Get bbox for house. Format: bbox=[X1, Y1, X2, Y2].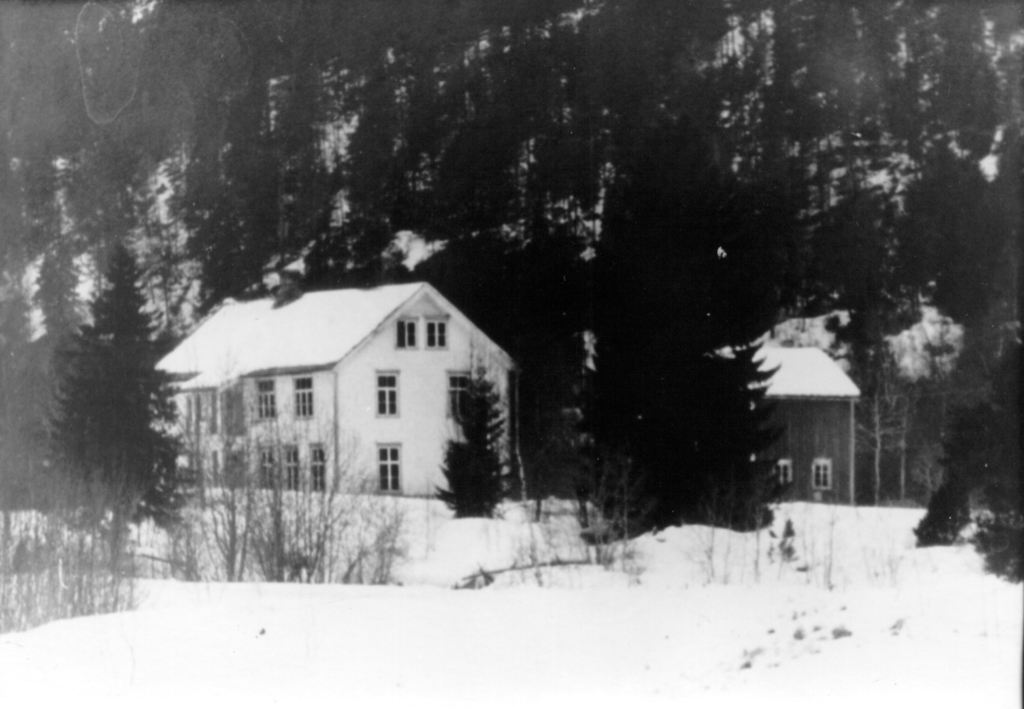
bbox=[170, 260, 537, 546].
